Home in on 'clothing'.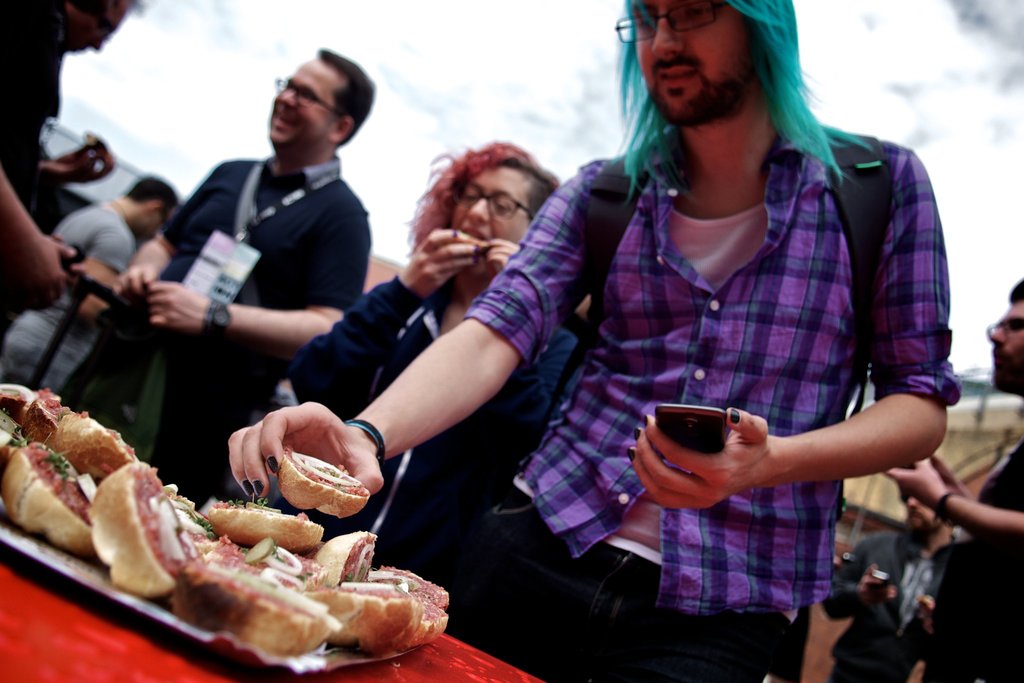
Homed in at [0, 0, 71, 209].
